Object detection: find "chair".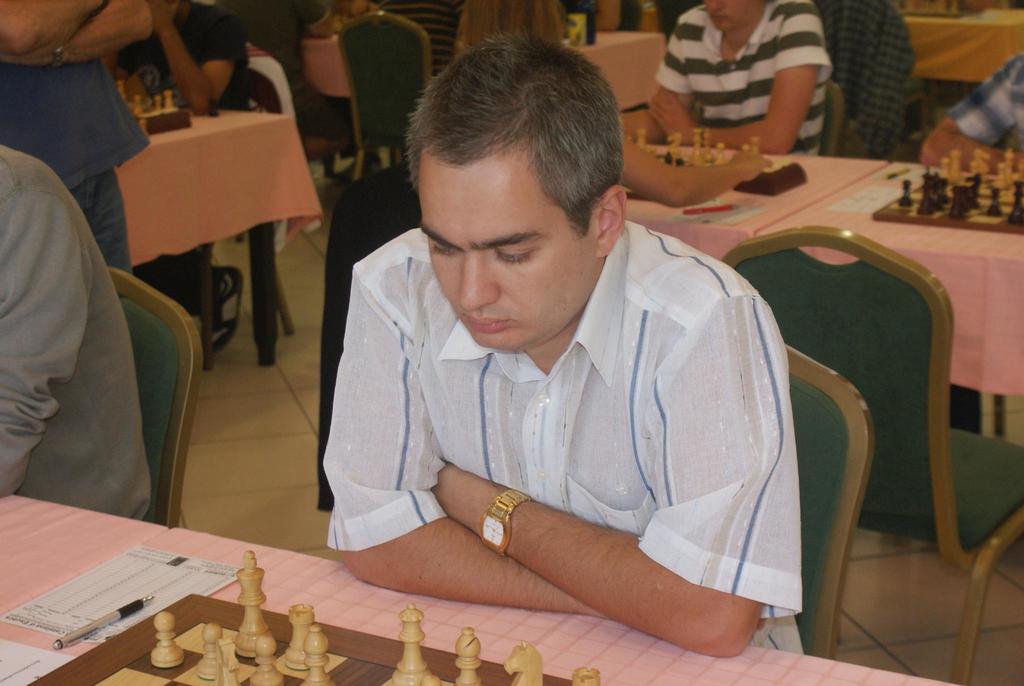
l=198, t=42, r=303, b=366.
